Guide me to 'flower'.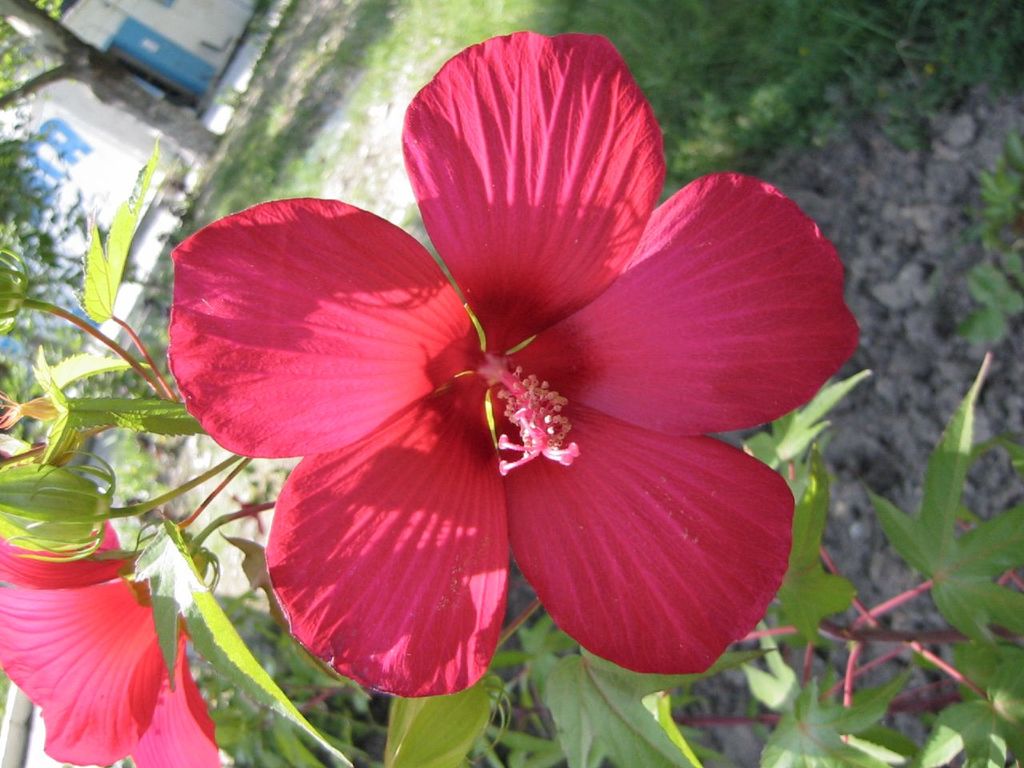
Guidance: box(0, 518, 229, 767).
